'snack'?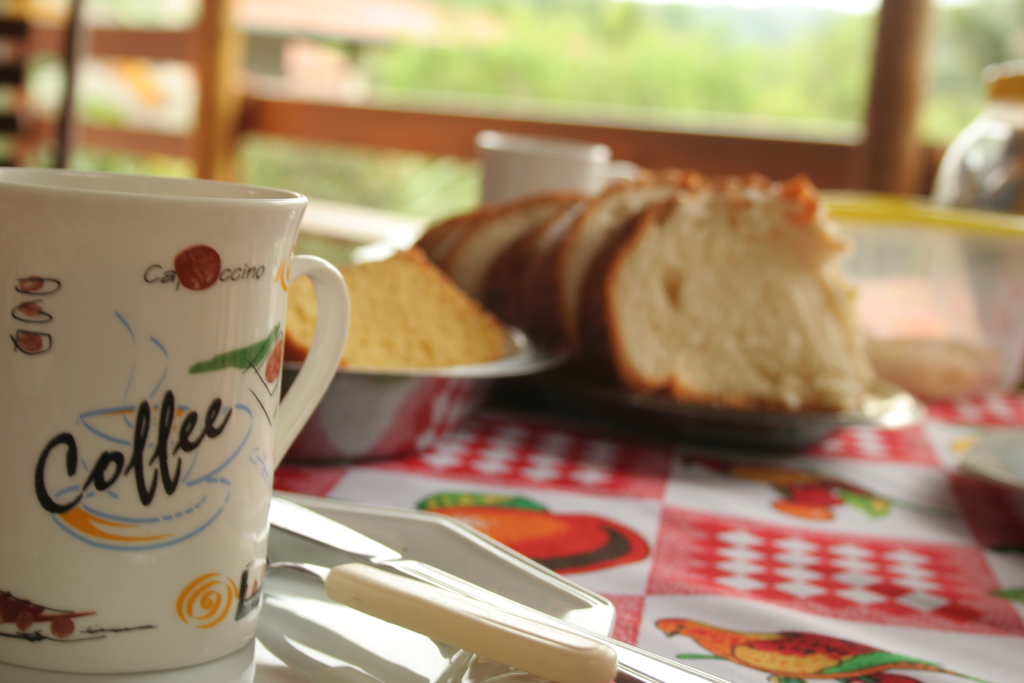
l=474, t=159, r=896, b=456
